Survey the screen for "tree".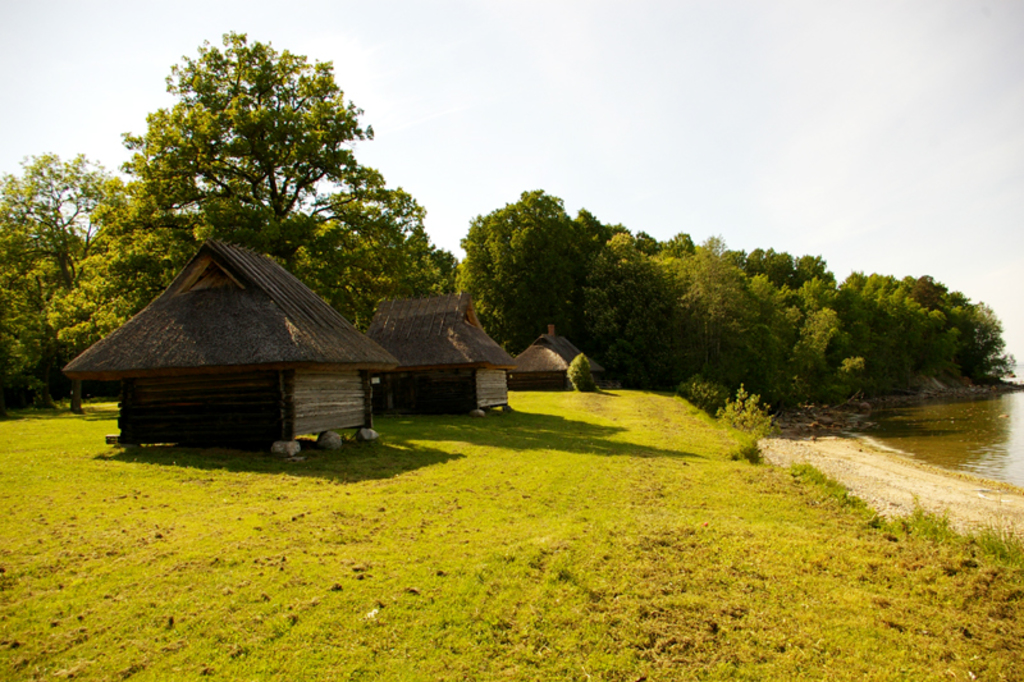
Survey found: bbox=[100, 36, 422, 287].
